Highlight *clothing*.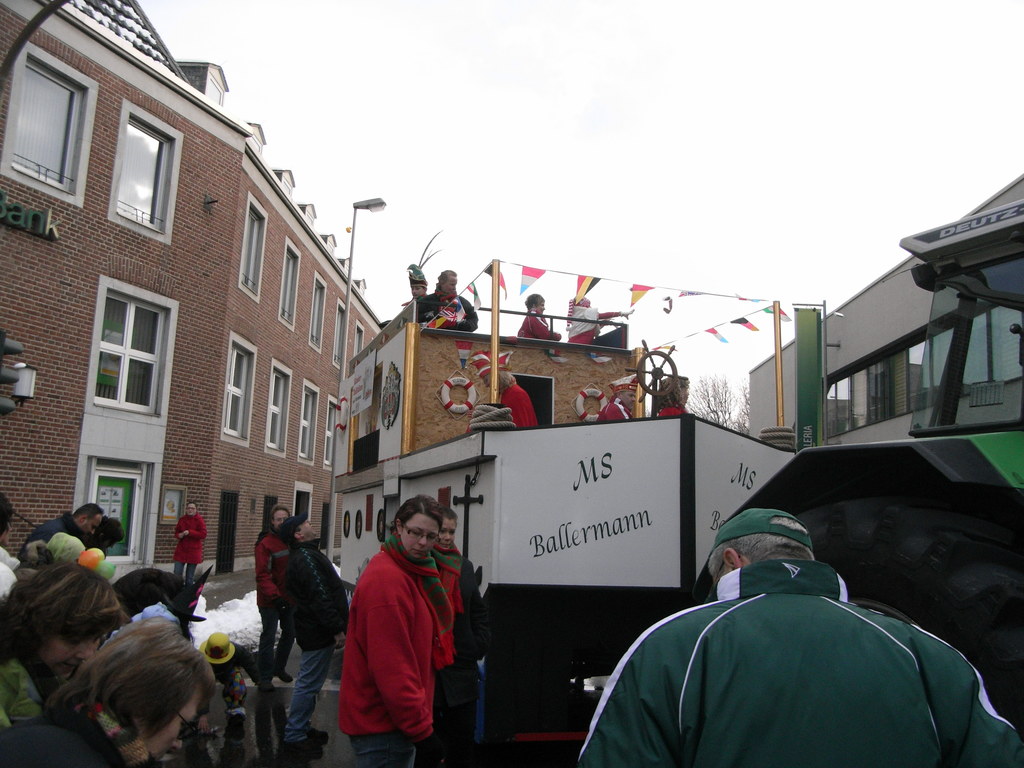
Highlighted region: [659, 401, 687, 419].
